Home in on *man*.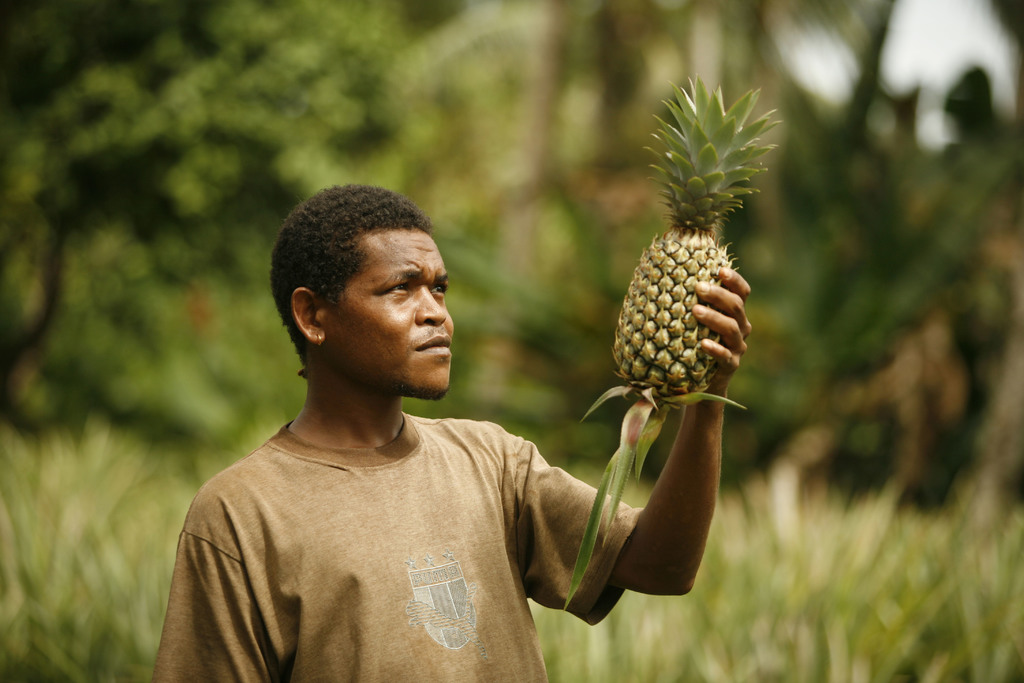
Homed in at box=[151, 172, 675, 666].
